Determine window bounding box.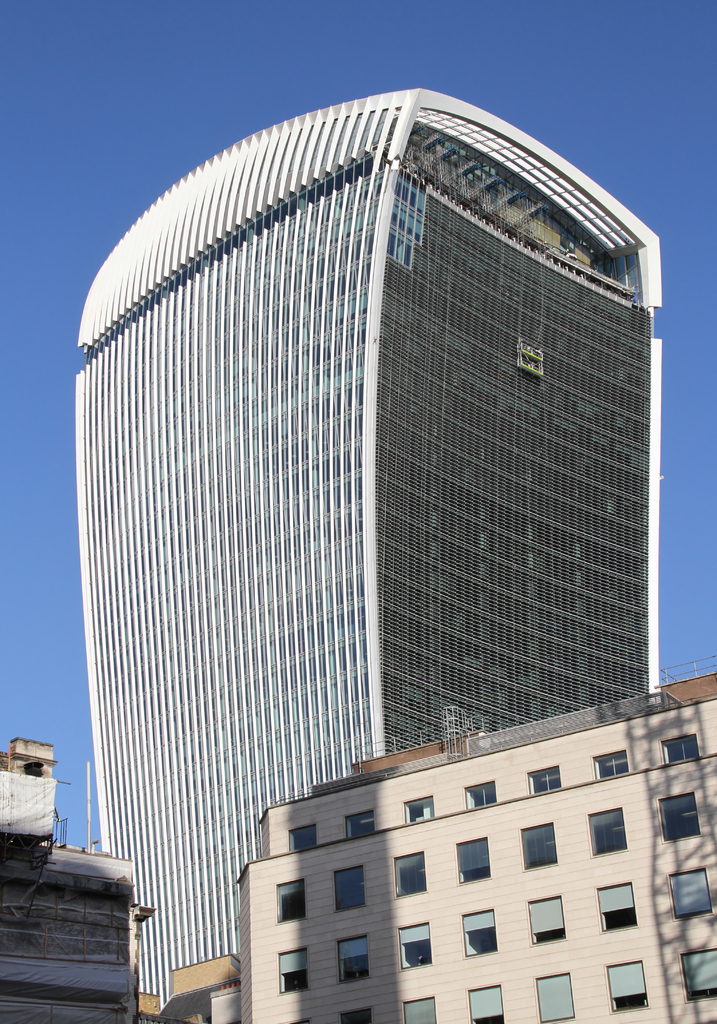
Determined: x1=392, y1=849, x2=430, y2=897.
